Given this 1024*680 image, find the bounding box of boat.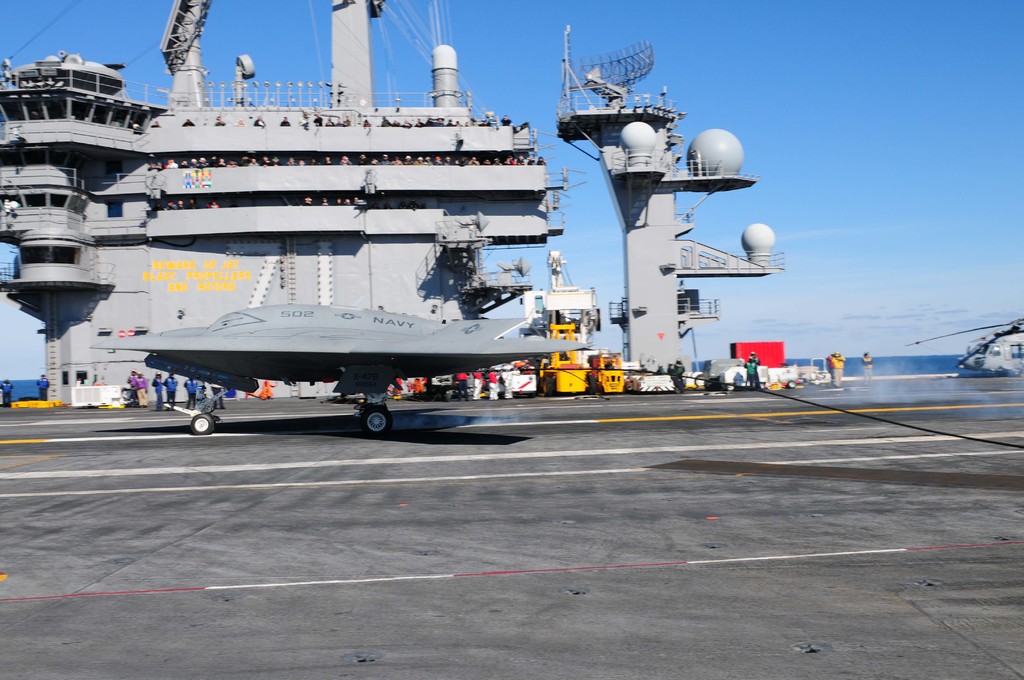
Rect(13, 4, 703, 418).
